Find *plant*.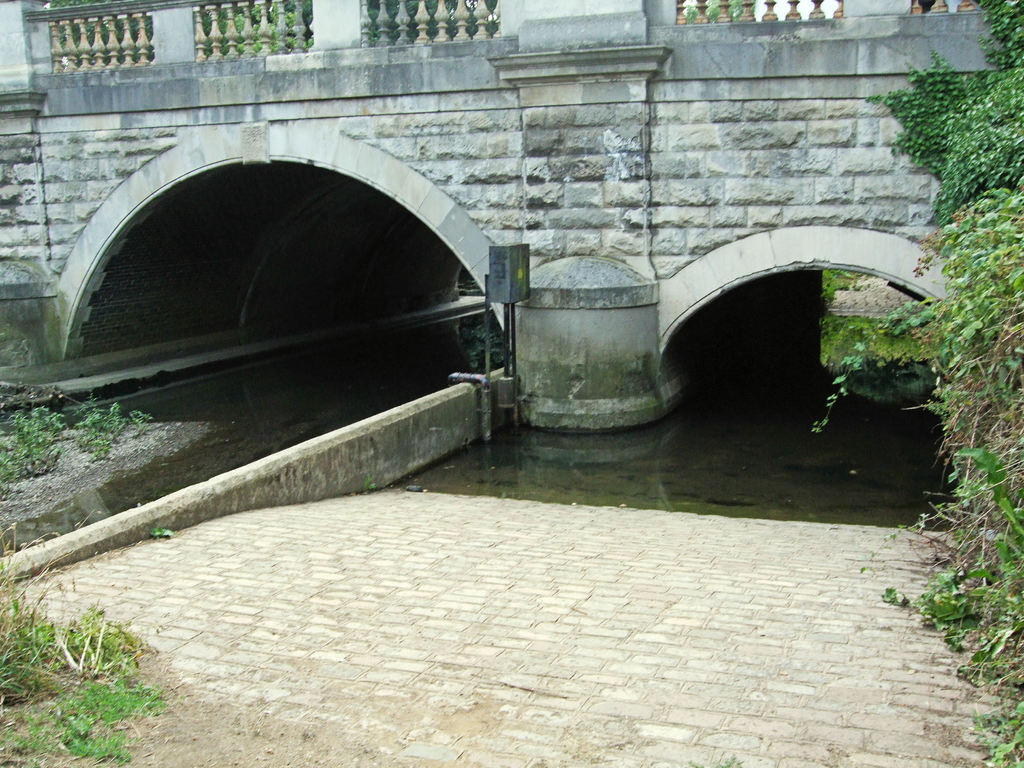
pyautogui.locateOnScreen(71, 393, 152, 463).
